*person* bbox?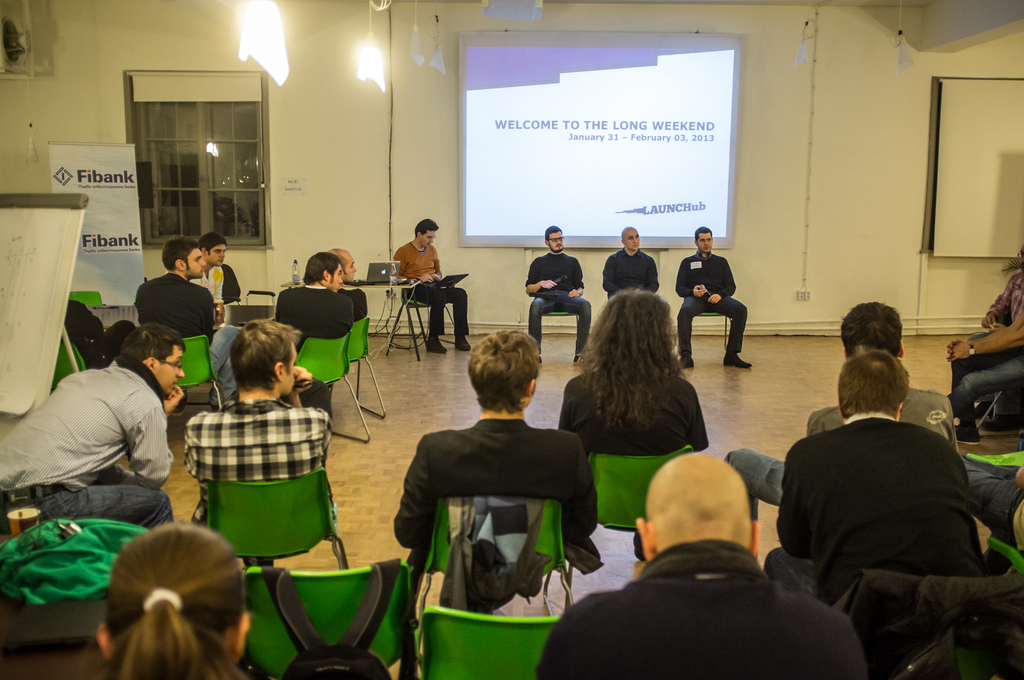
(left=559, top=289, right=708, bottom=557)
